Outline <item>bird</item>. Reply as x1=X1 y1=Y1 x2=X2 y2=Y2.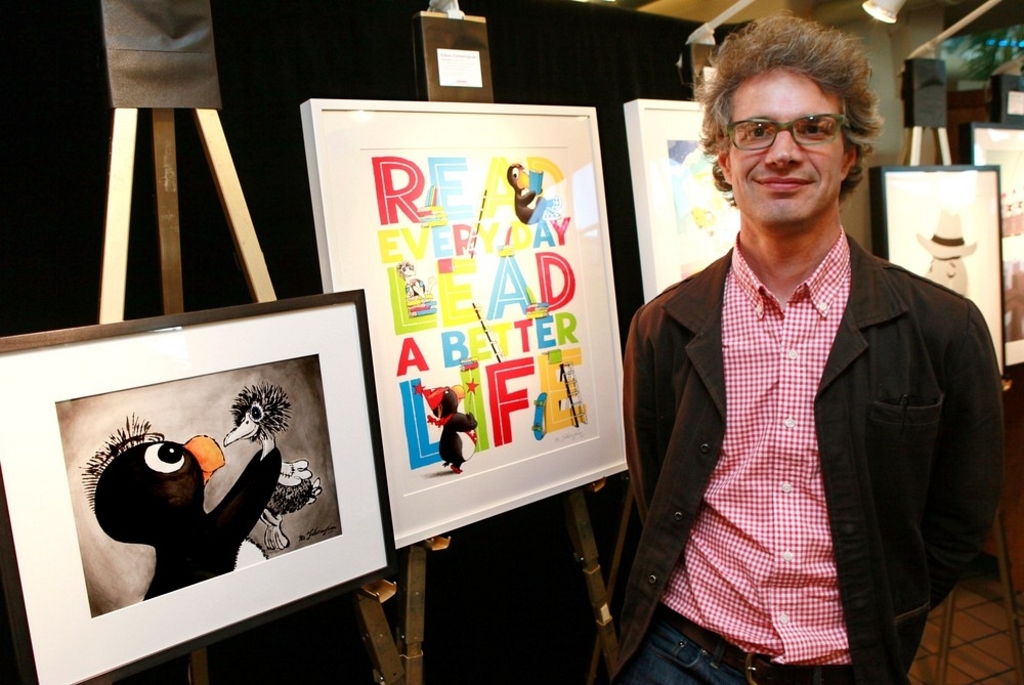
x1=71 y1=411 x2=289 y2=588.
